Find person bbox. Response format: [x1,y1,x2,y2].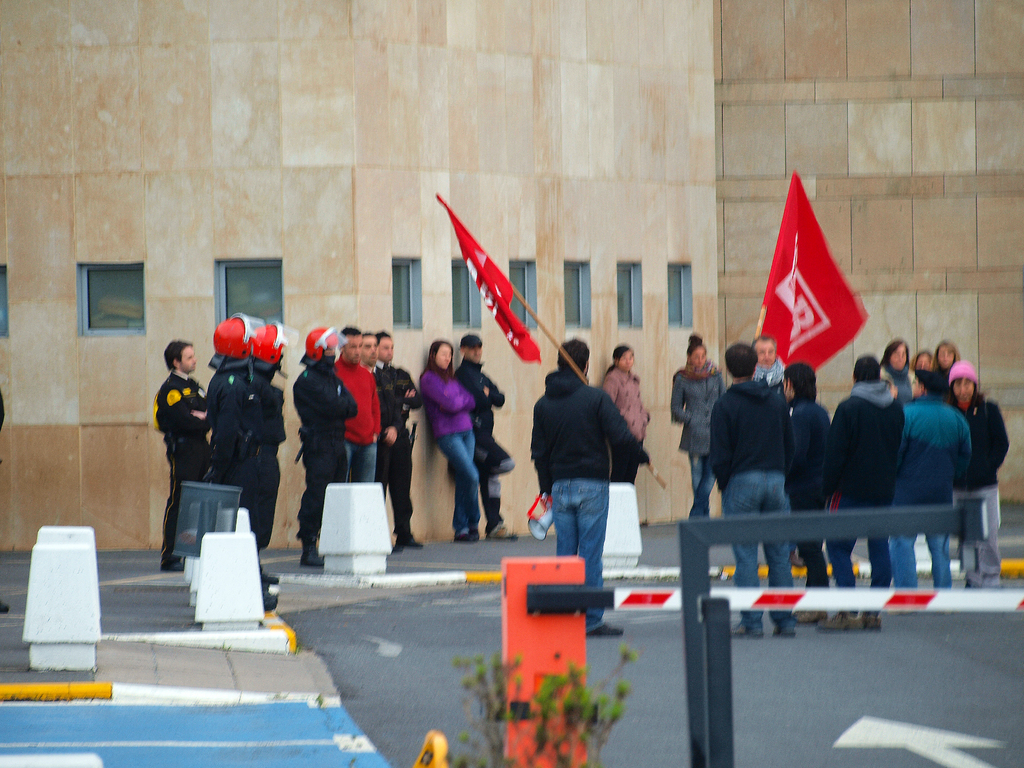
[297,325,360,572].
